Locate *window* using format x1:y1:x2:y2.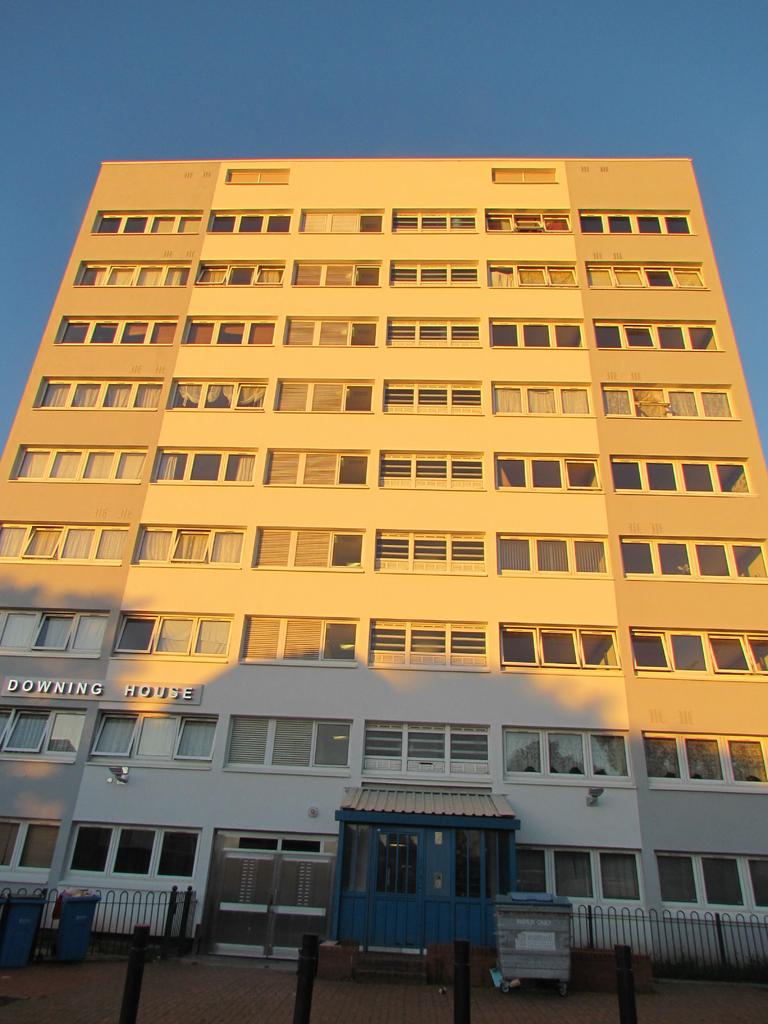
277:374:302:412.
